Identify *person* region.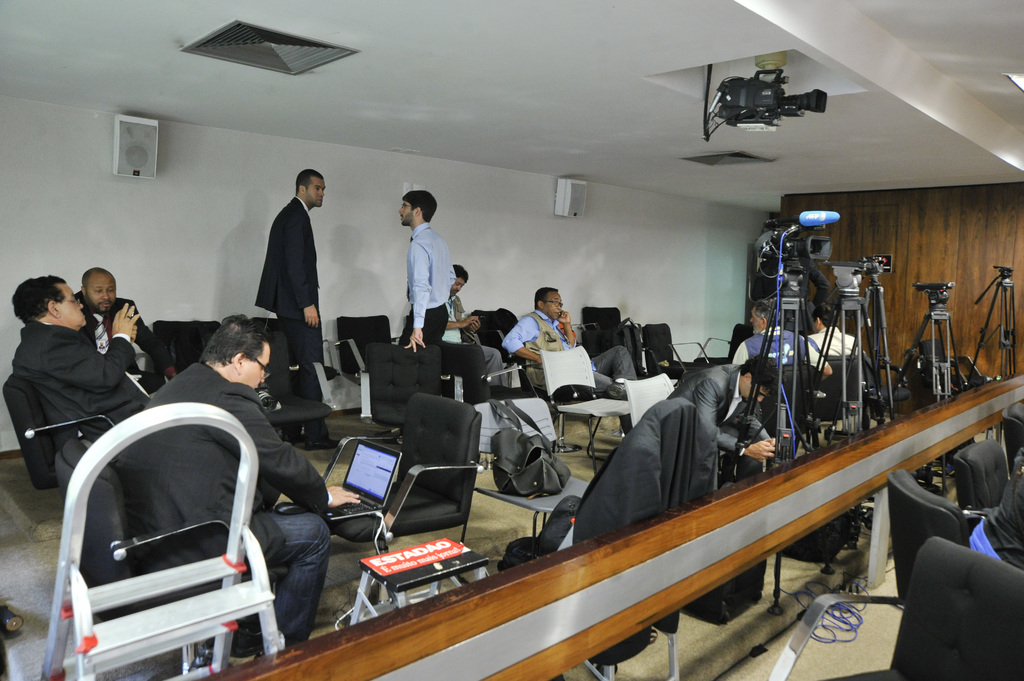
Region: box=[238, 165, 353, 449].
